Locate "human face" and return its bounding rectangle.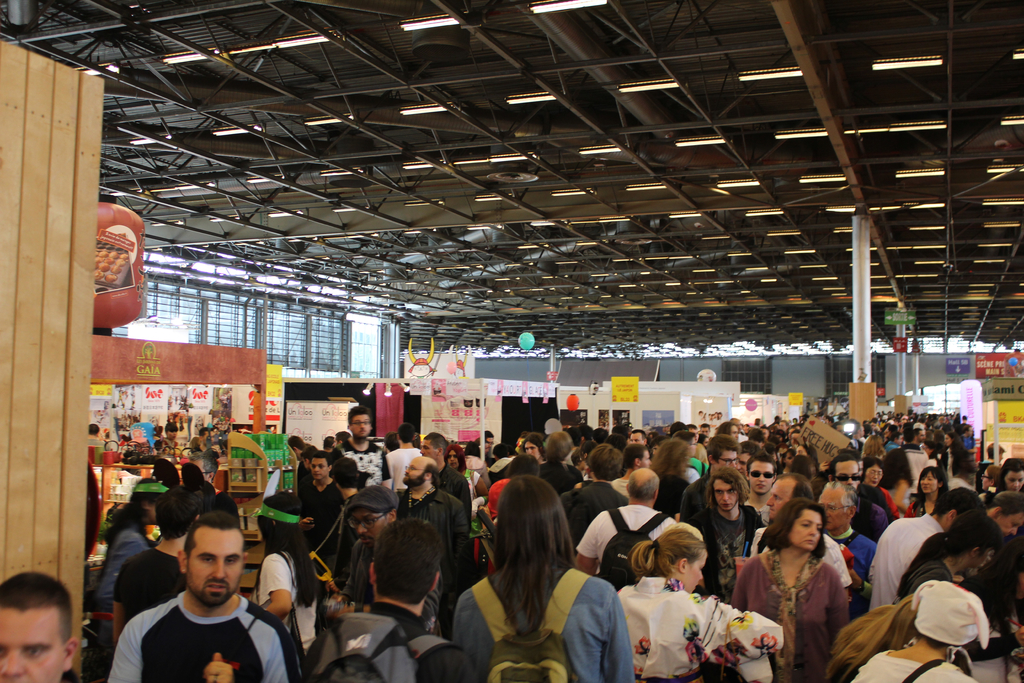
(x1=829, y1=460, x2=860, y2=497).
